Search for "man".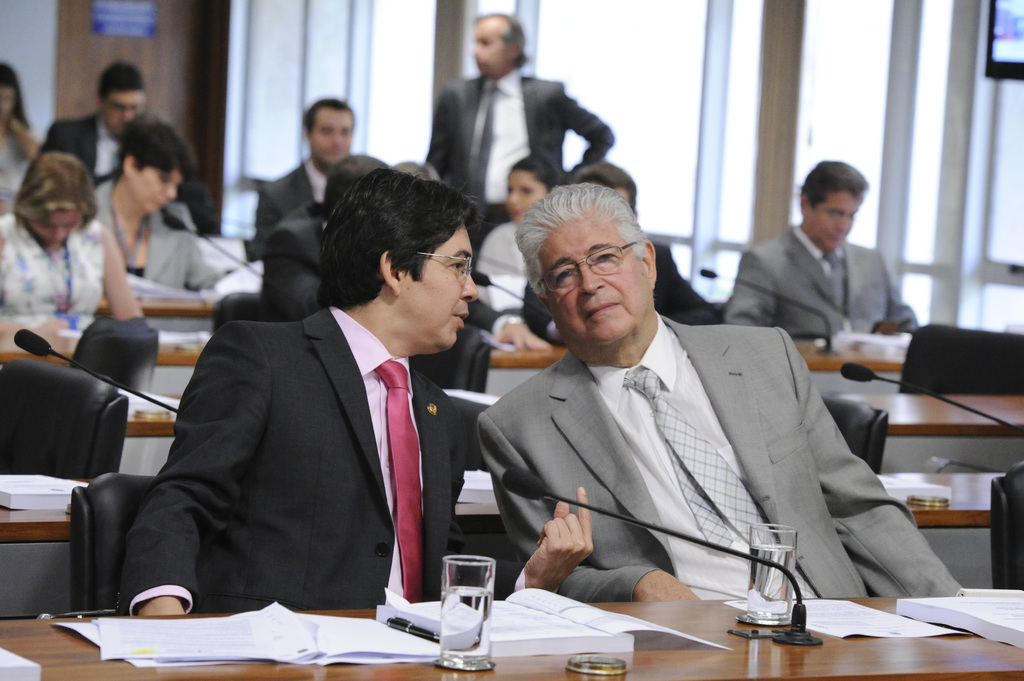
Found at x1=728 y1=161 x2=924 y2=340.
